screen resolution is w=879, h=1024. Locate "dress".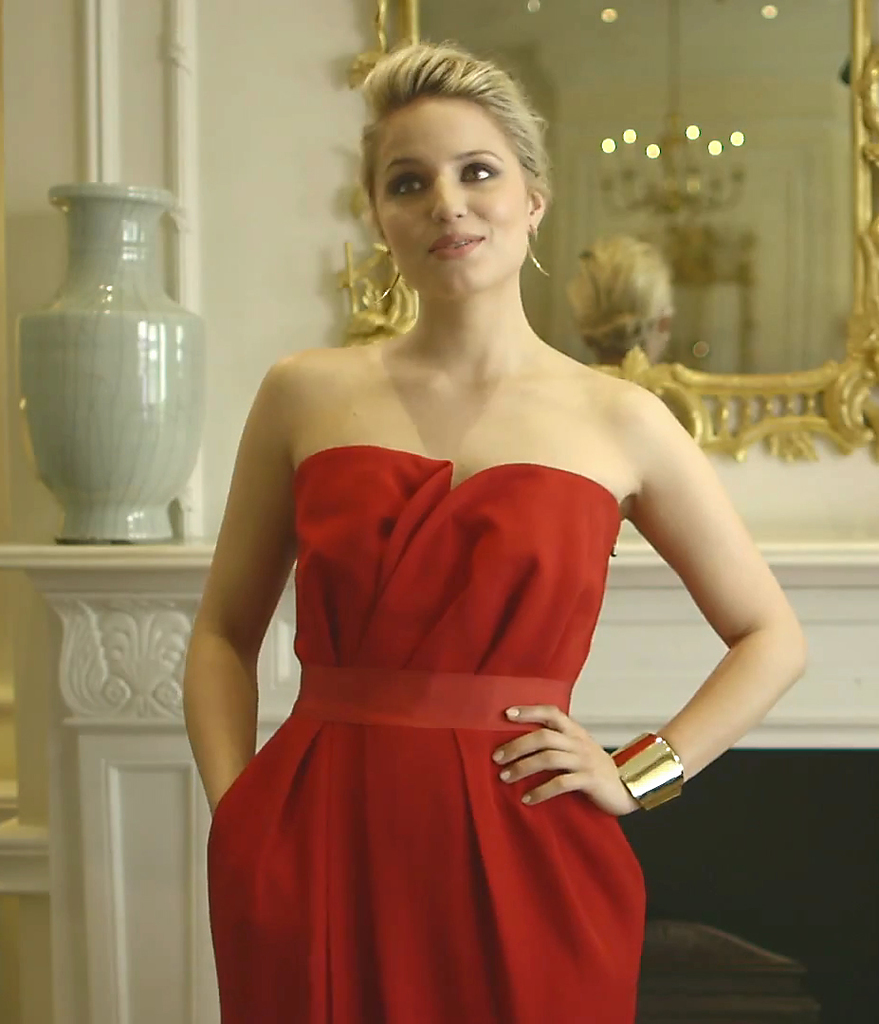
<box>203,447,649,1023</box>.
